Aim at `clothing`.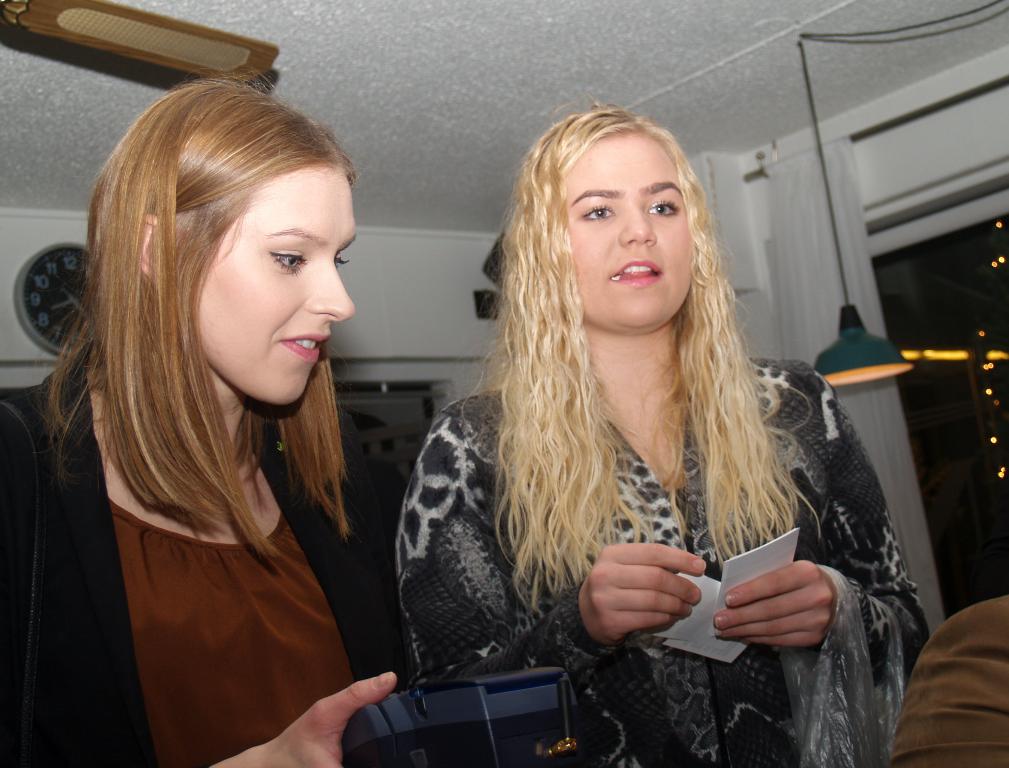
Aimed at [x1=5, y1=345, x2=418, y2=767].
